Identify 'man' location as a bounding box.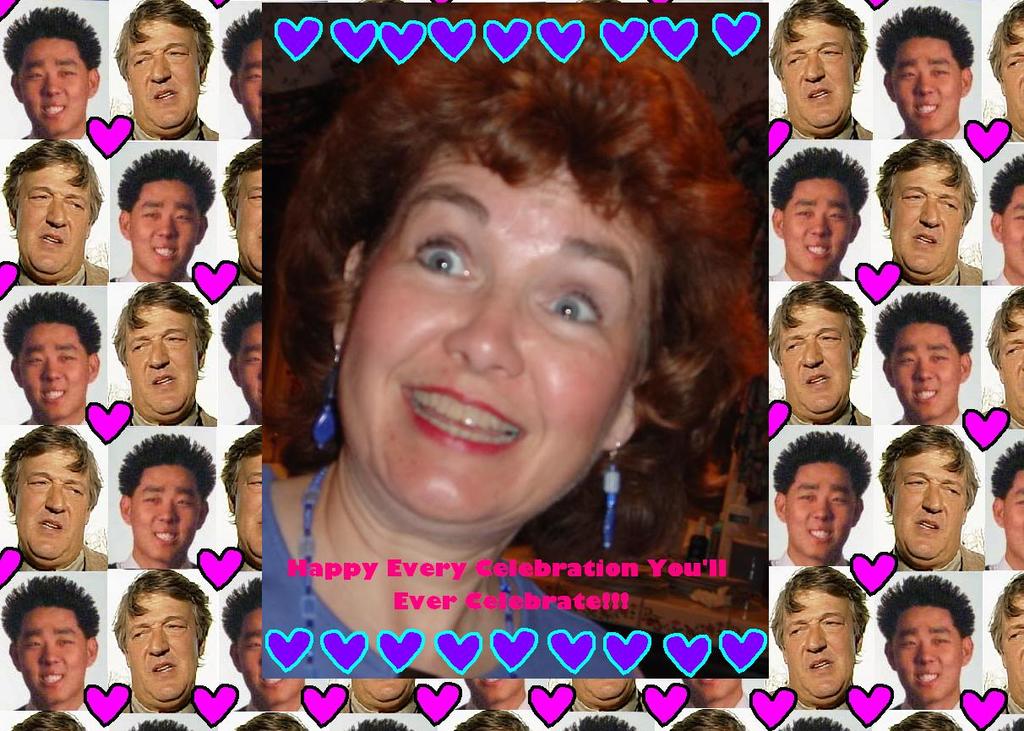
crop(988, 0, 1023, 145).
